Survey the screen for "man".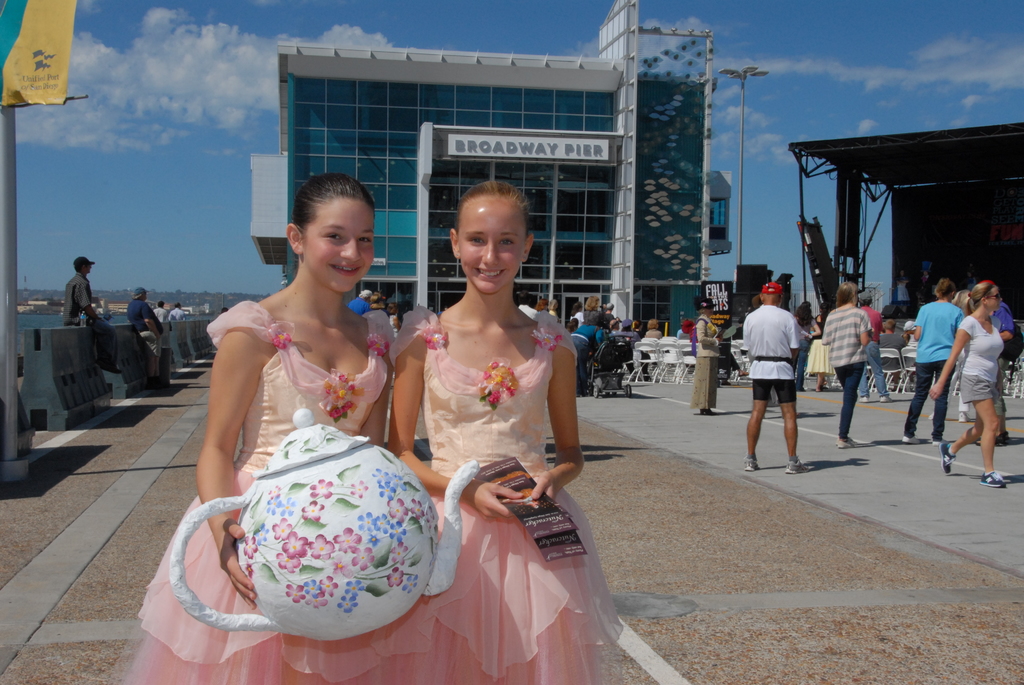
Survey found: {"x1": 173, "y1": 299, "x2": 186, "y2": 319}.
